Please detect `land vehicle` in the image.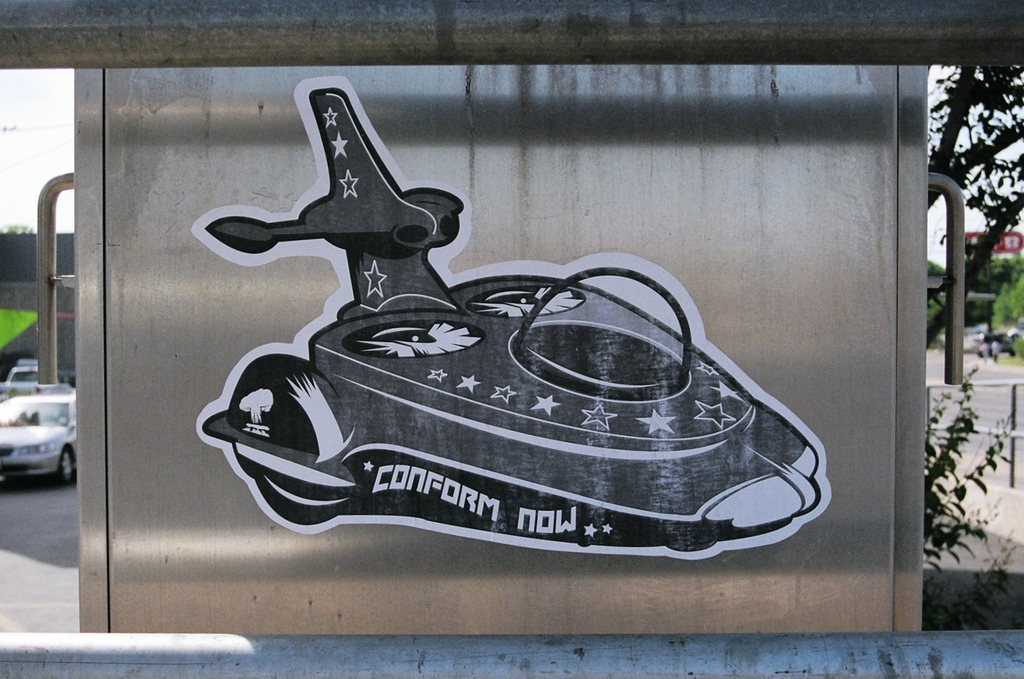
x1=125, y1=64, x2=888, y2=558.
